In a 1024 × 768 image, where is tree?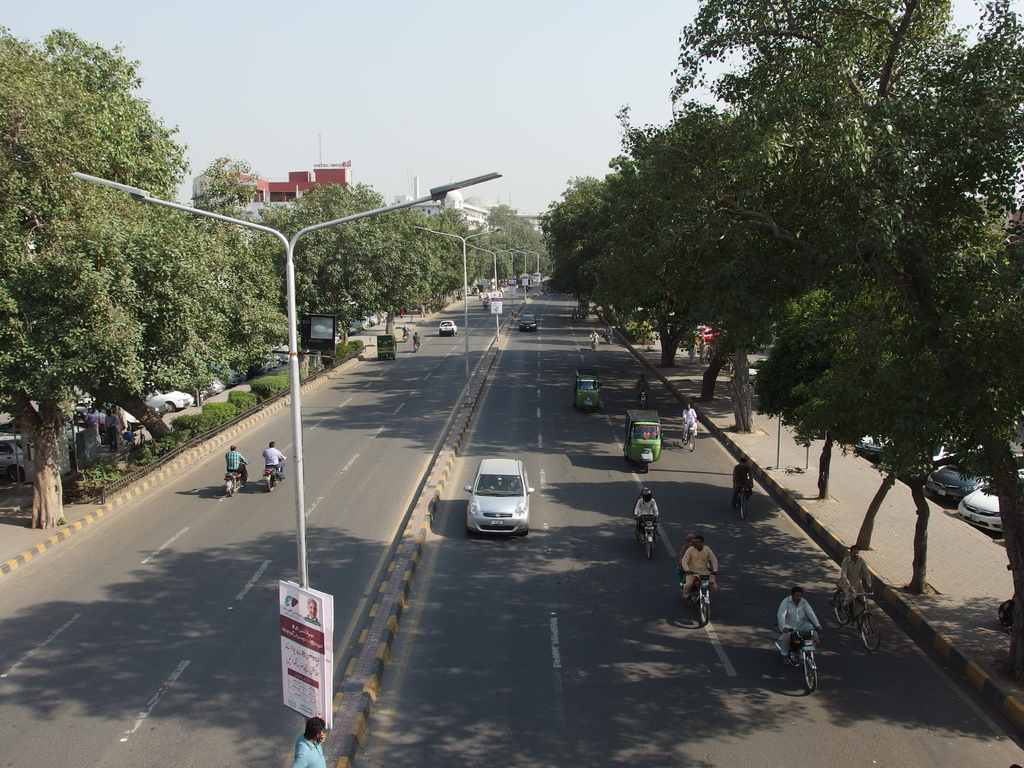
770 0 1023 276.
